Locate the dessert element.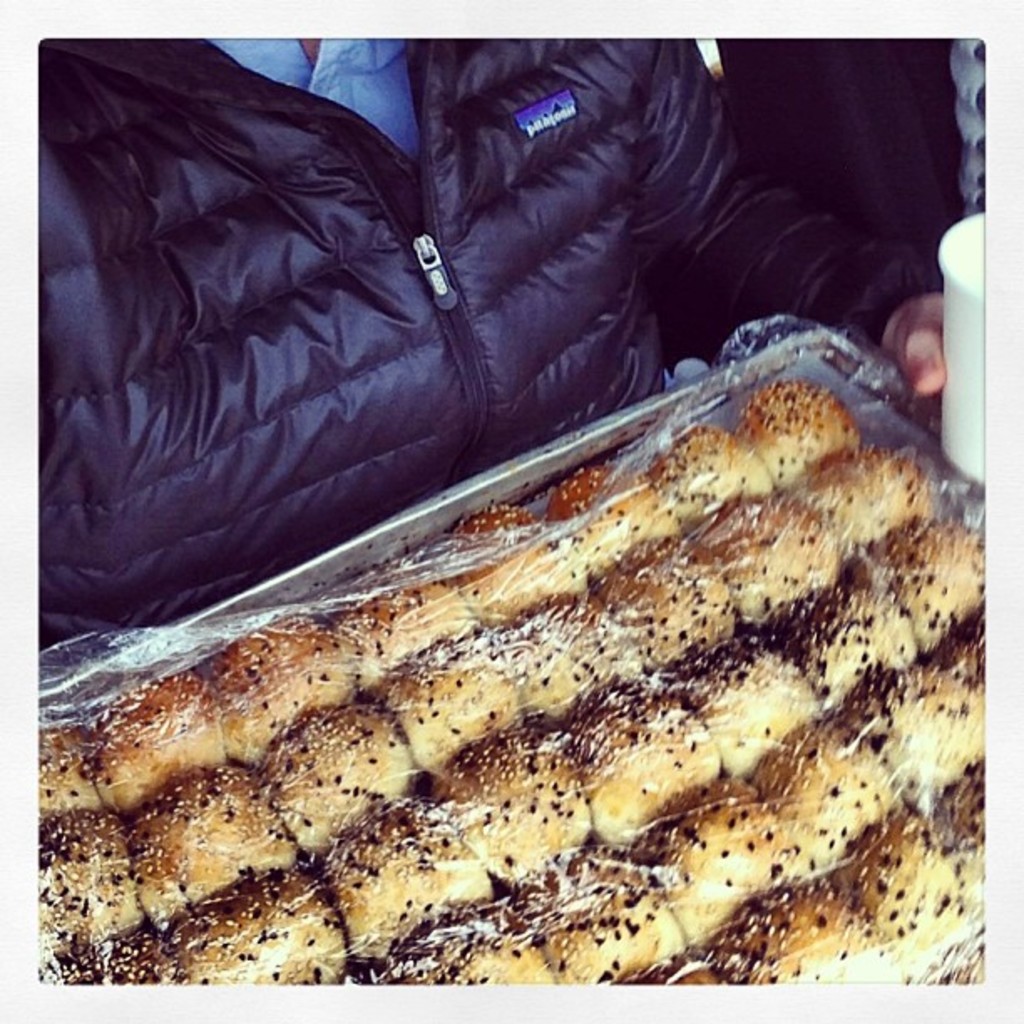
Element bbox: locate(607, 549, 755, 684).
